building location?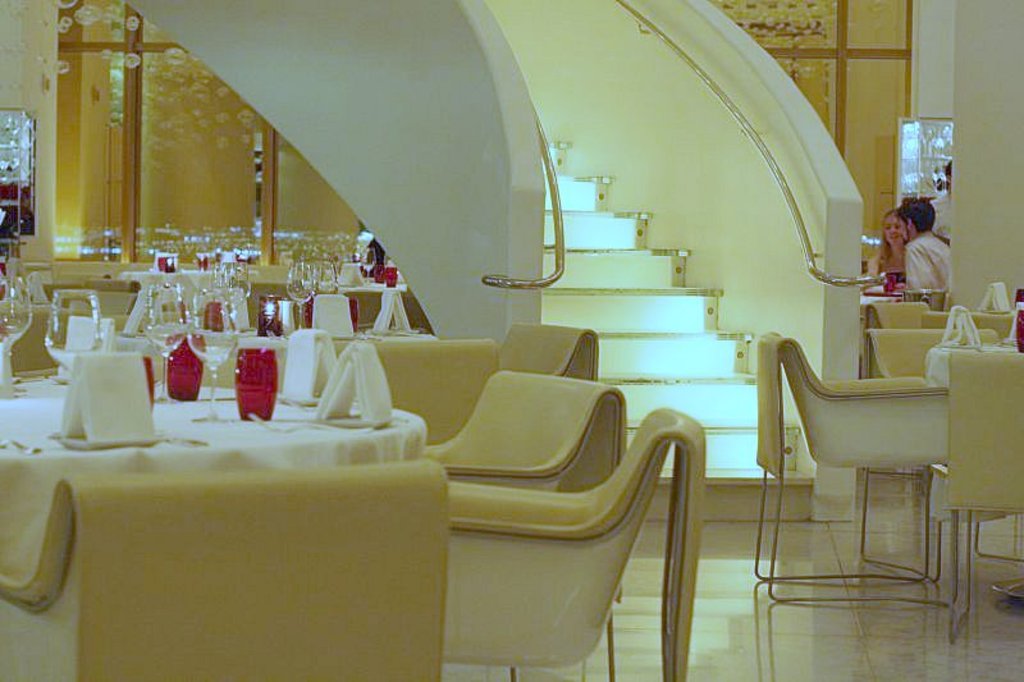
(left=0, top=0, right=1023, bottom=681)
